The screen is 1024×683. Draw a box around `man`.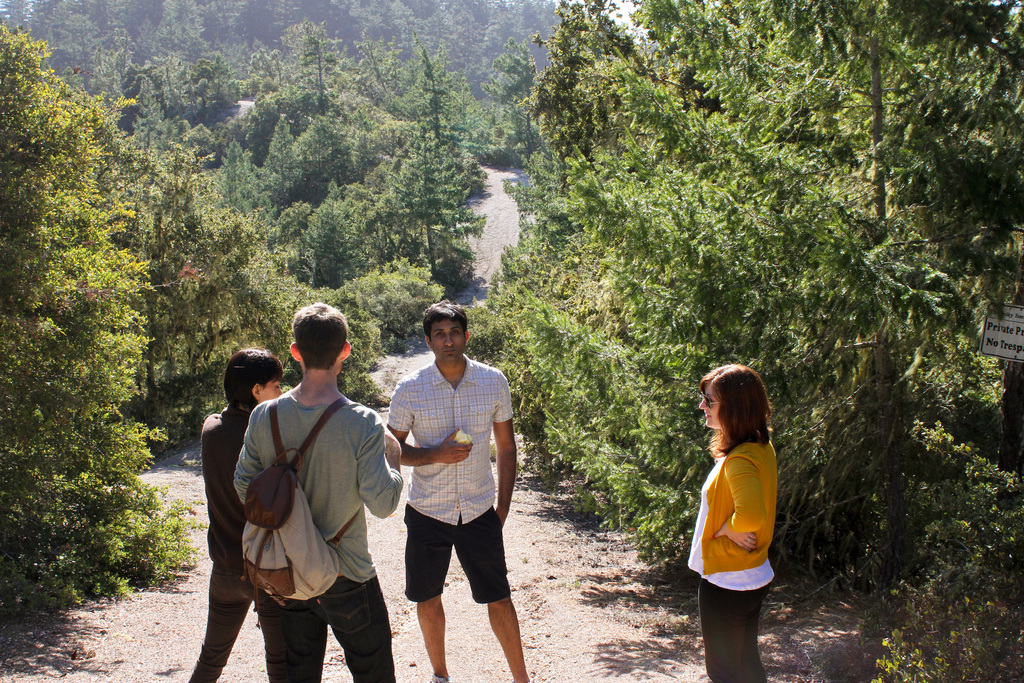
390, 310, 529, 680.
